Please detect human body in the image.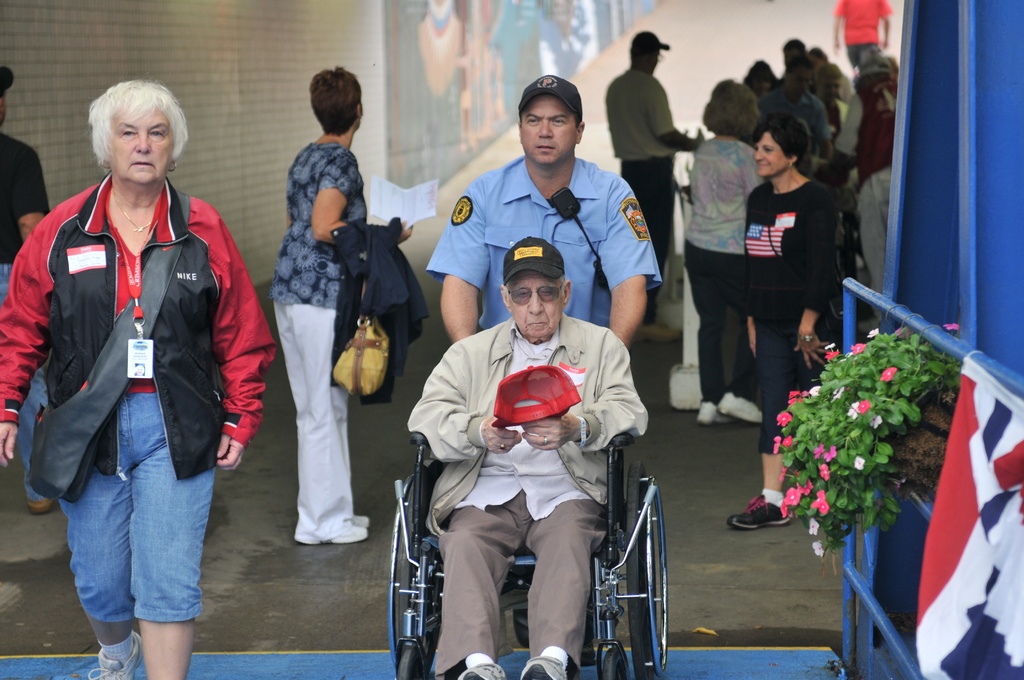
(x1=0, y1=128, x2=50, y2=513).
